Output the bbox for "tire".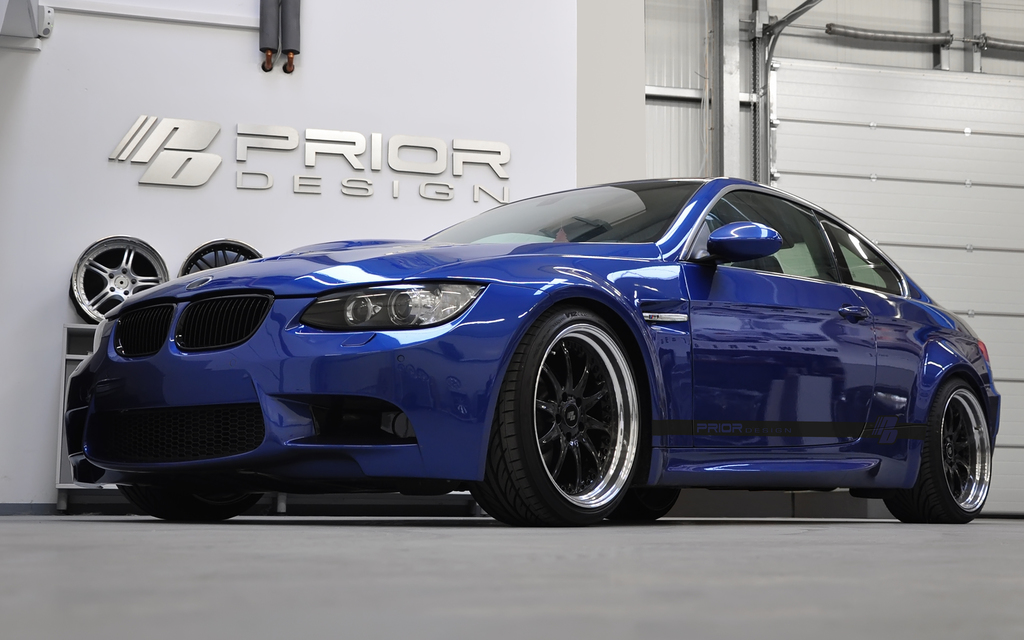
{"left": 117, "top": 483, "right": 261, "bottom": 522}.
